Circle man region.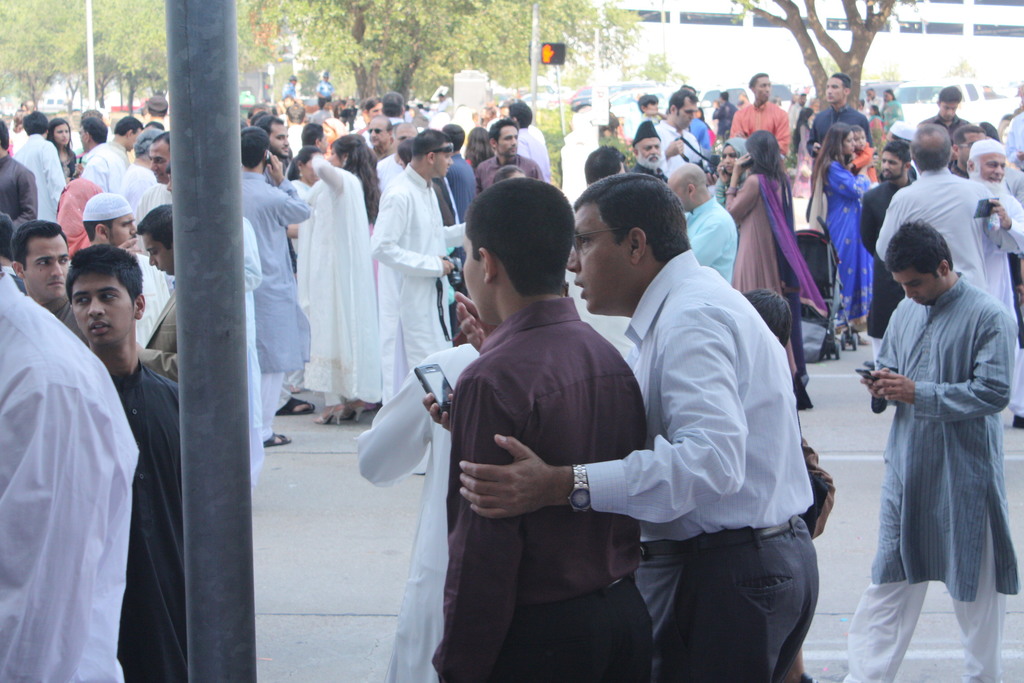
Region: (left=803, top=70, right=870, bottom=222).
